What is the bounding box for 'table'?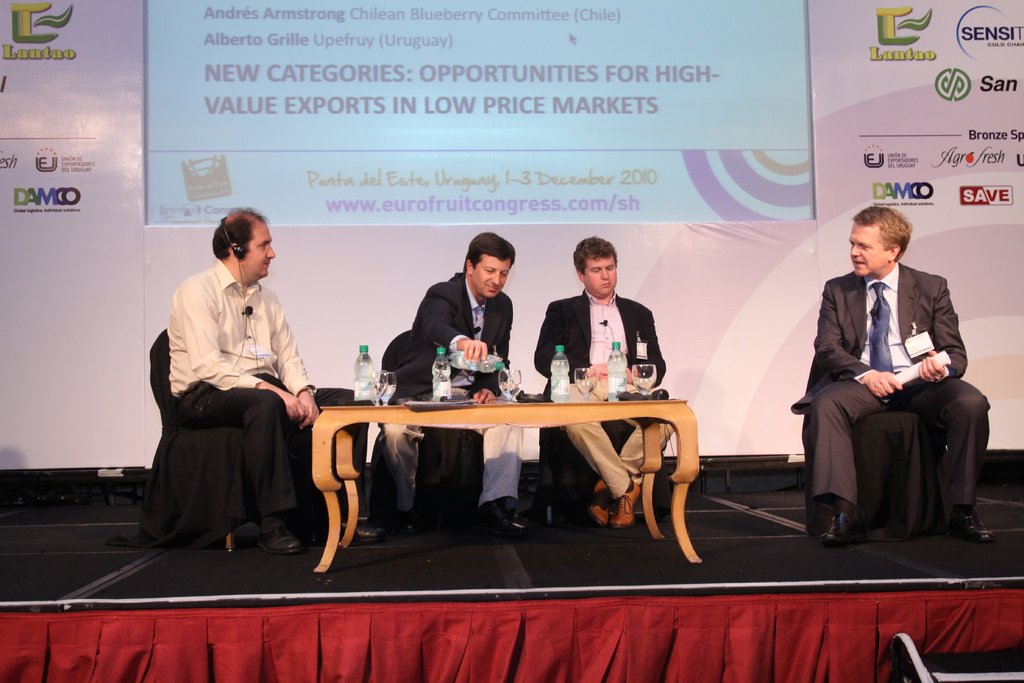
[296, 385, 725, 564].
